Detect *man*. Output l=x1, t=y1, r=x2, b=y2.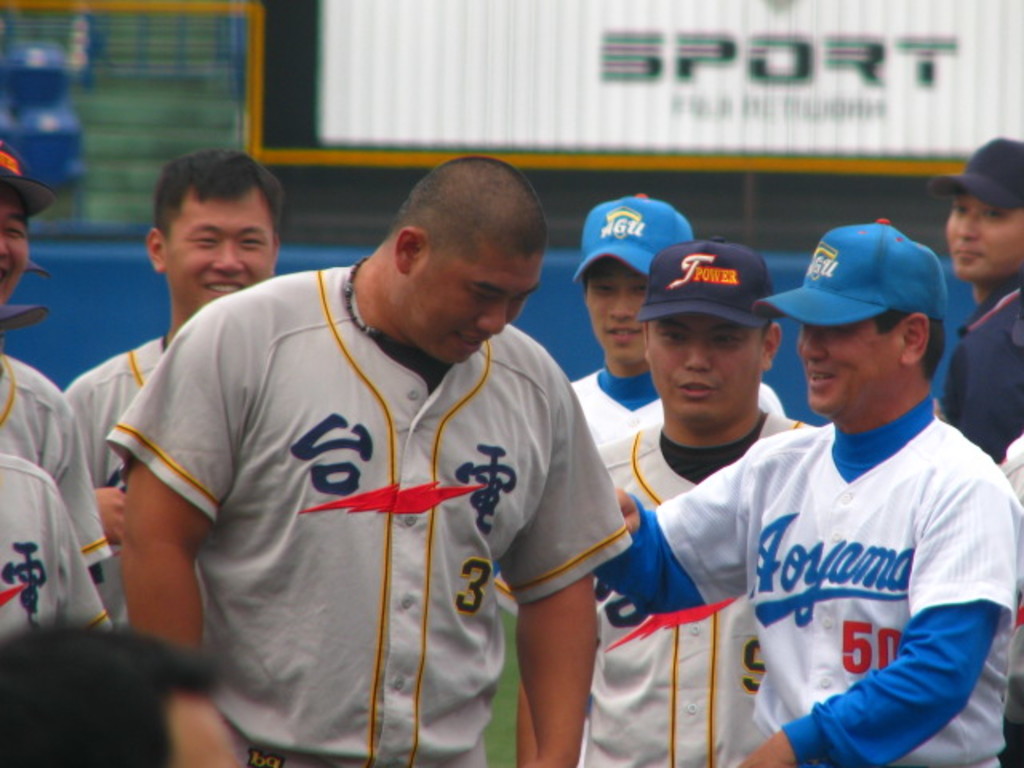
l=558, t=192, r=784, b=456.
